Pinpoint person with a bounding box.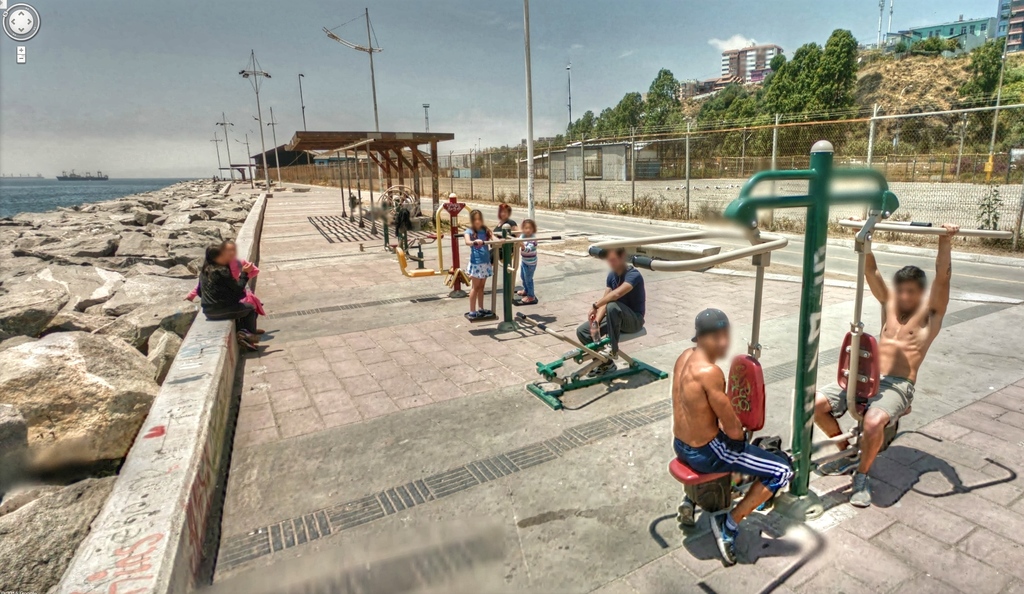
[left=668, top=280, right=792, bottom=556].
